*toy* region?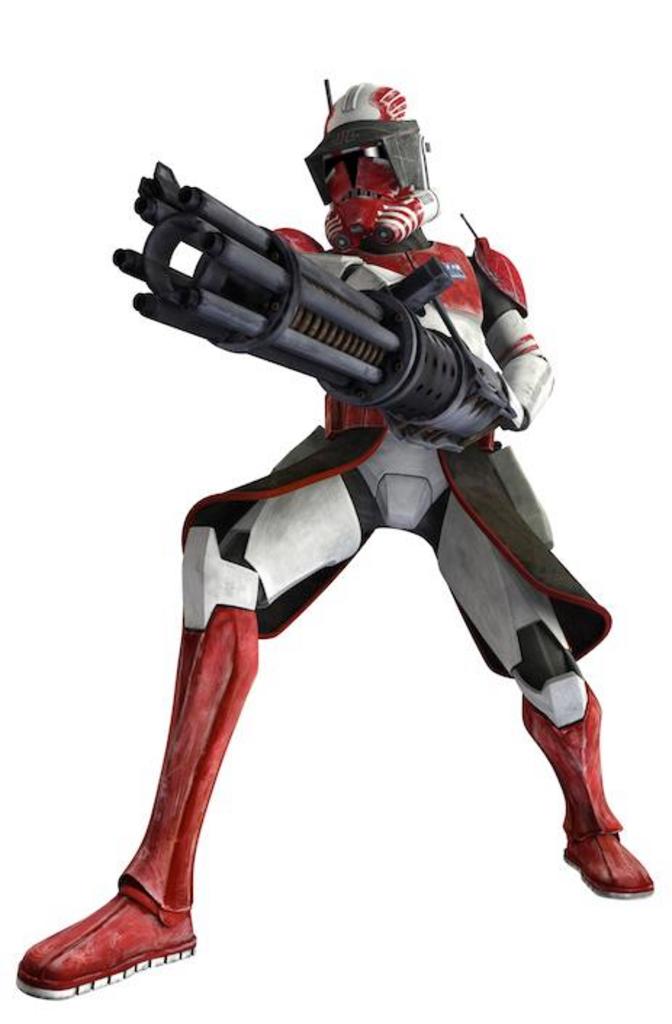
{"x1": 0, "y1": 52, "x2": 671, "y2": 1023}
